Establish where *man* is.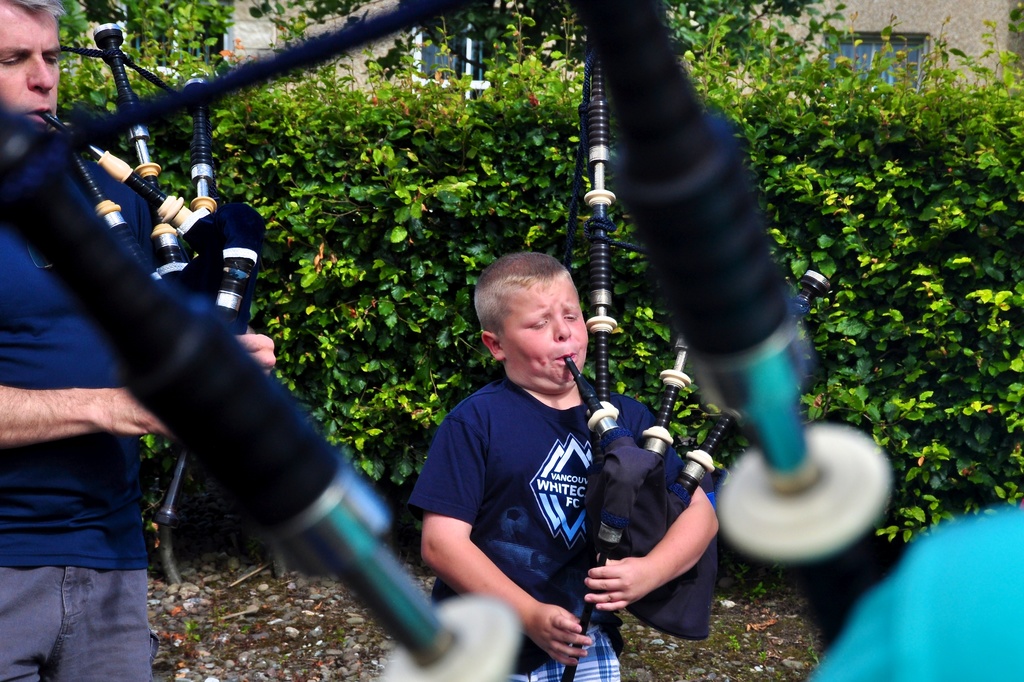
Established at crop(0, 0, 289, 681).
